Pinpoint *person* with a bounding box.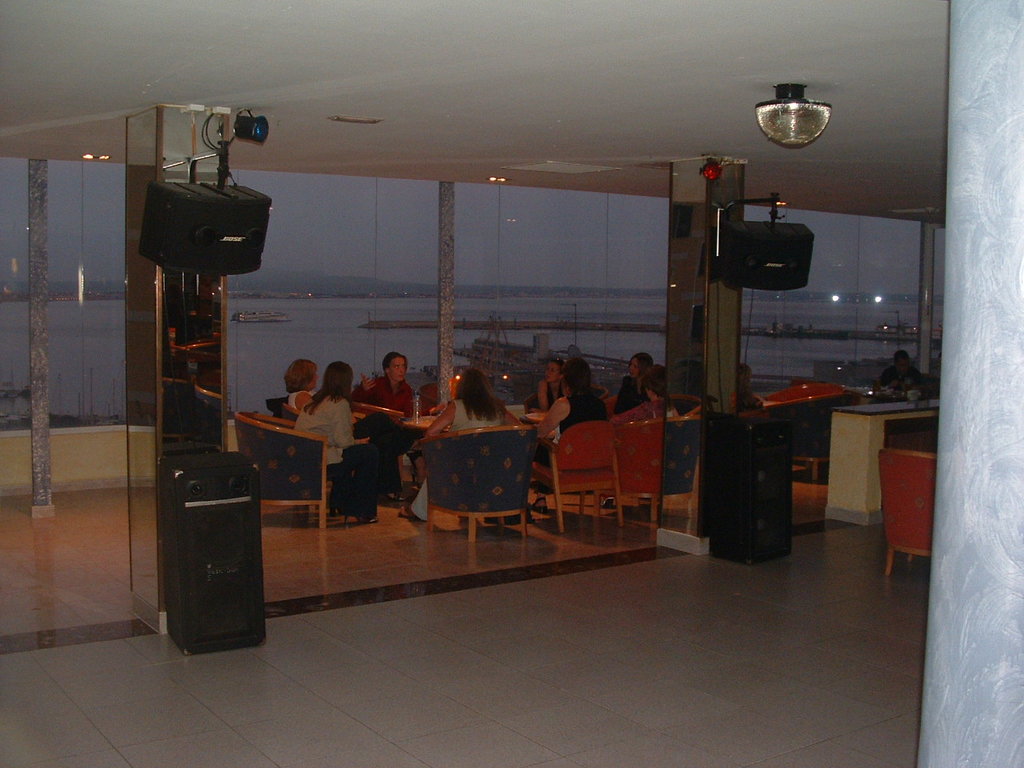
x1=613, y1=358, x2=665, y2=418.
